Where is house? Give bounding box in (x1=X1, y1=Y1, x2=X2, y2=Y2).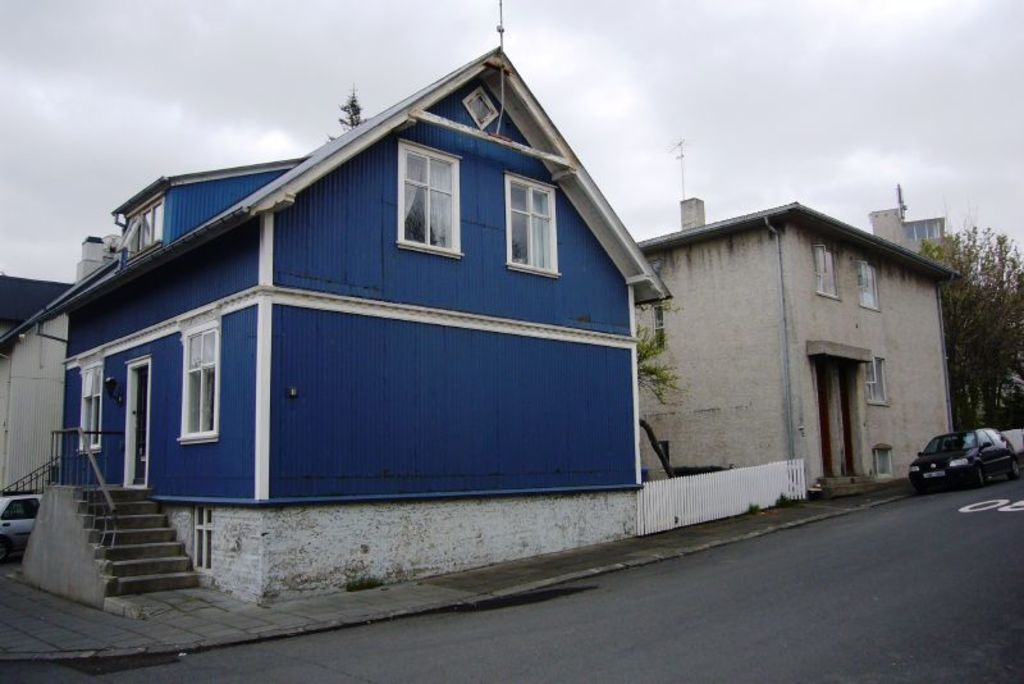
(x1=632, y1=199, x2=964, y2=509).
